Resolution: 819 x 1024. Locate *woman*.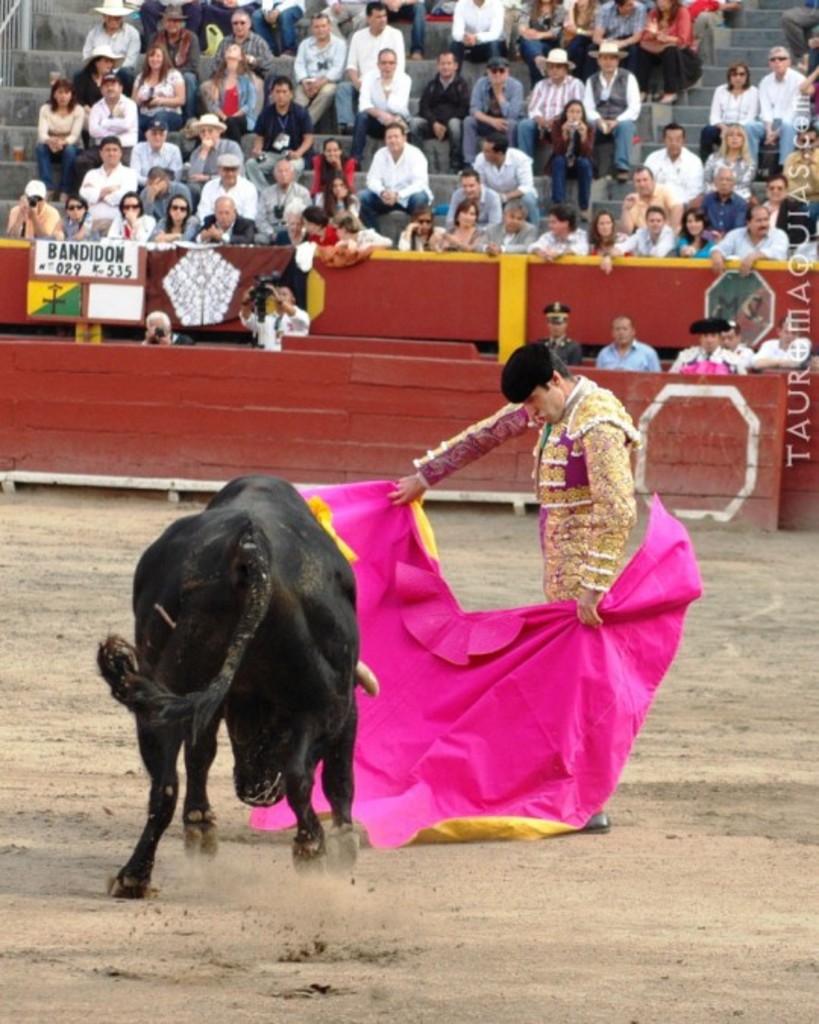
77 39 129 109.
